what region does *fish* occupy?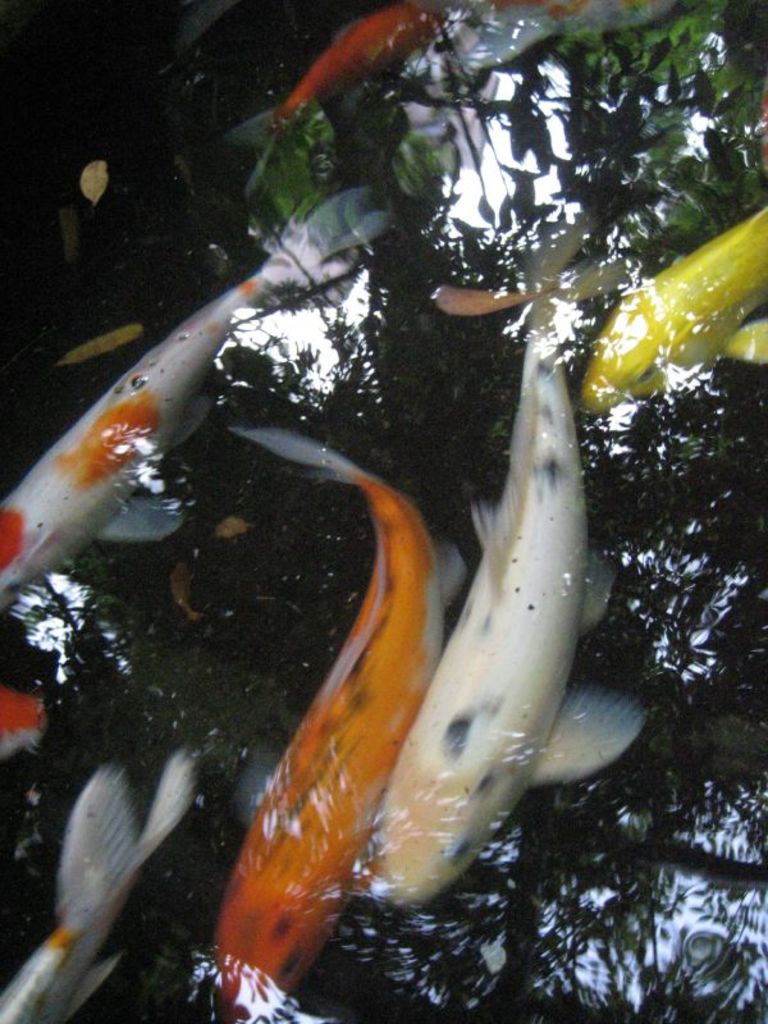
select_region(571, 204, 767, 410).
